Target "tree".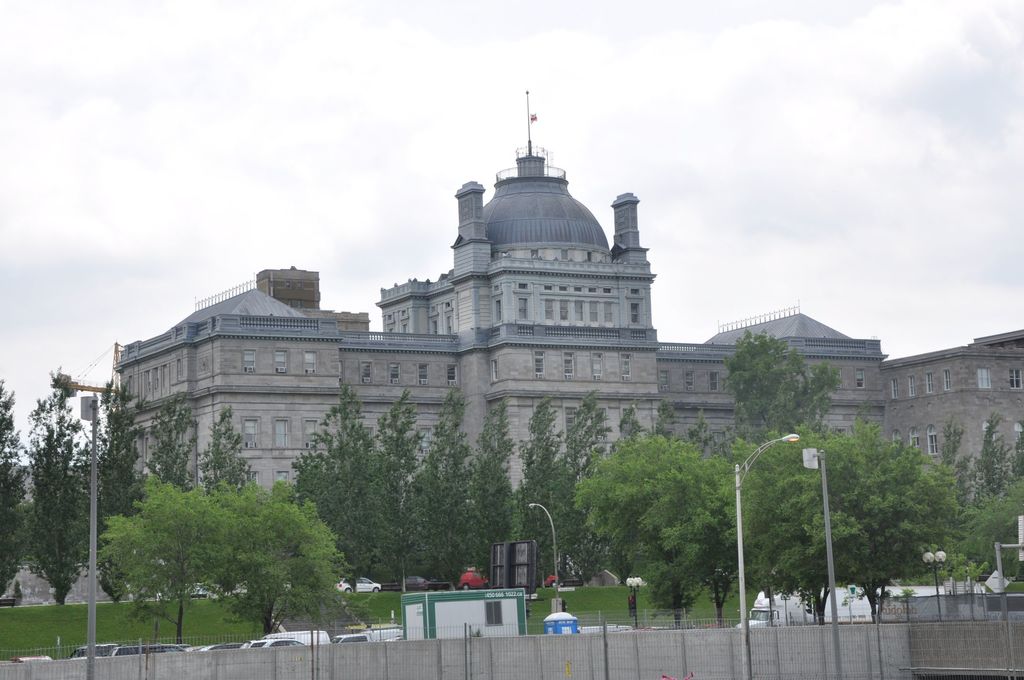
Target region: locate(960, 482, 1023, 576).
